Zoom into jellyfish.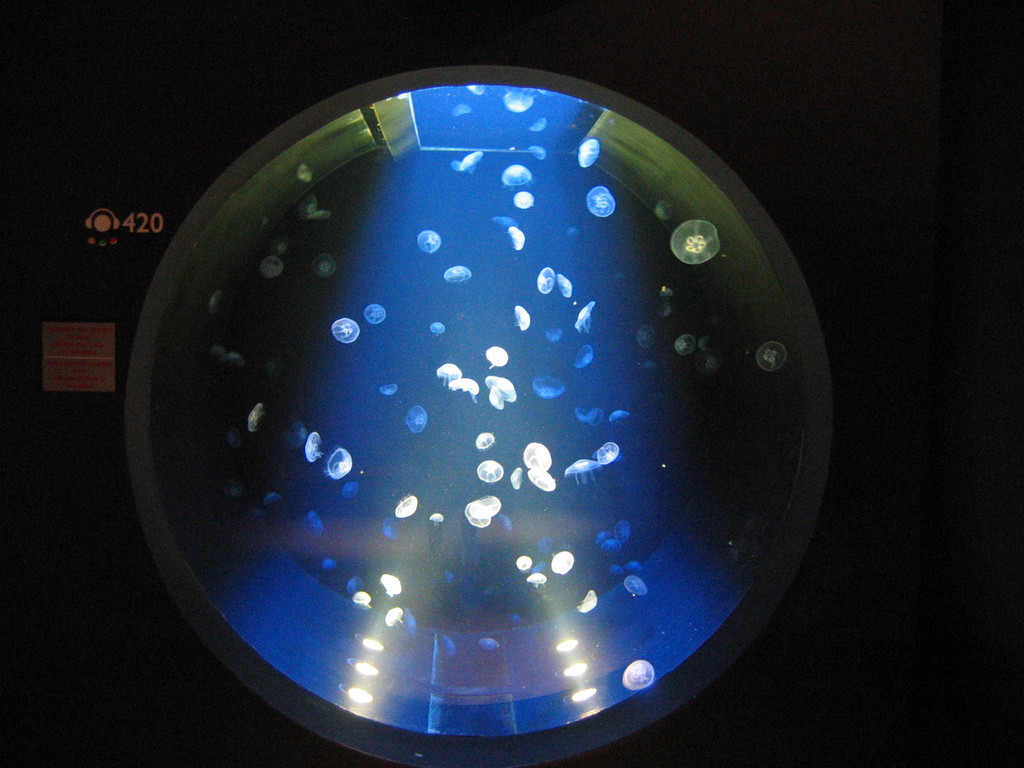
Zoom target: [left=263, top=258, right=284, bottom=278].
